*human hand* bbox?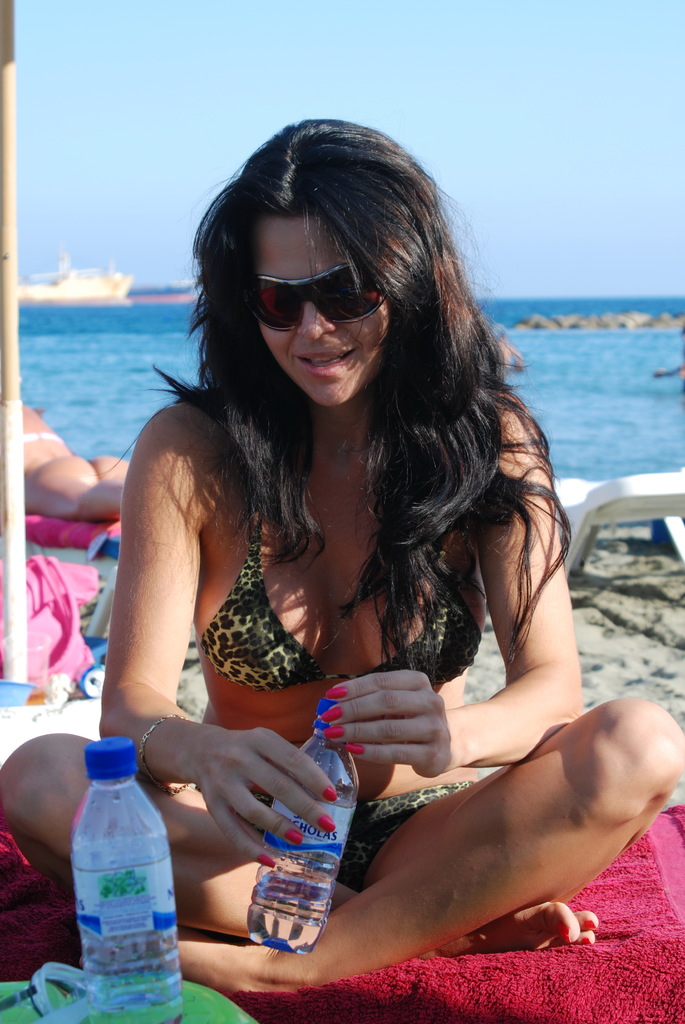
bbox=(321, 669, 458, 779)
